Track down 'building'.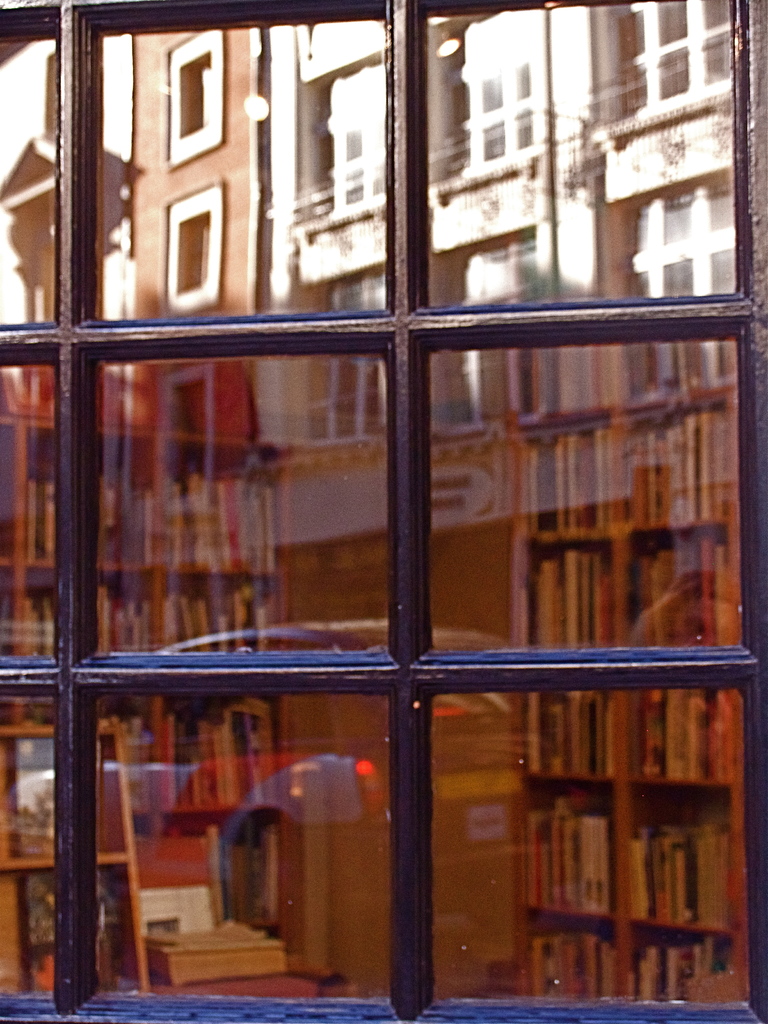
Tracked to bbox(0, 11, 740, 298).
